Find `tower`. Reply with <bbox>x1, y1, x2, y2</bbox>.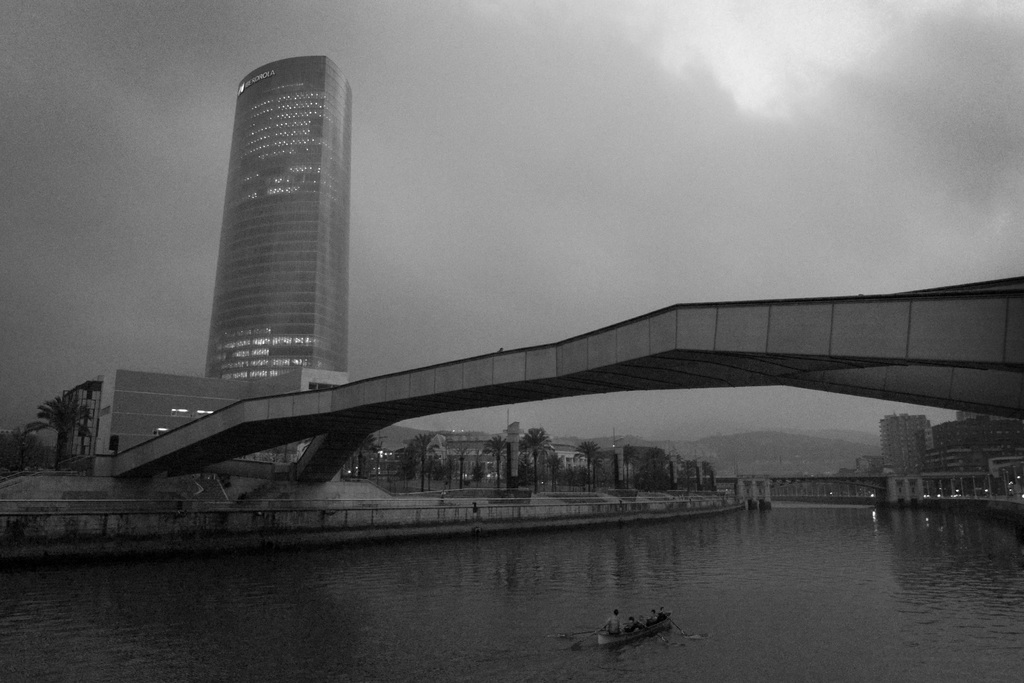
<bbox>881, 419, 934, 480</bbox>.
